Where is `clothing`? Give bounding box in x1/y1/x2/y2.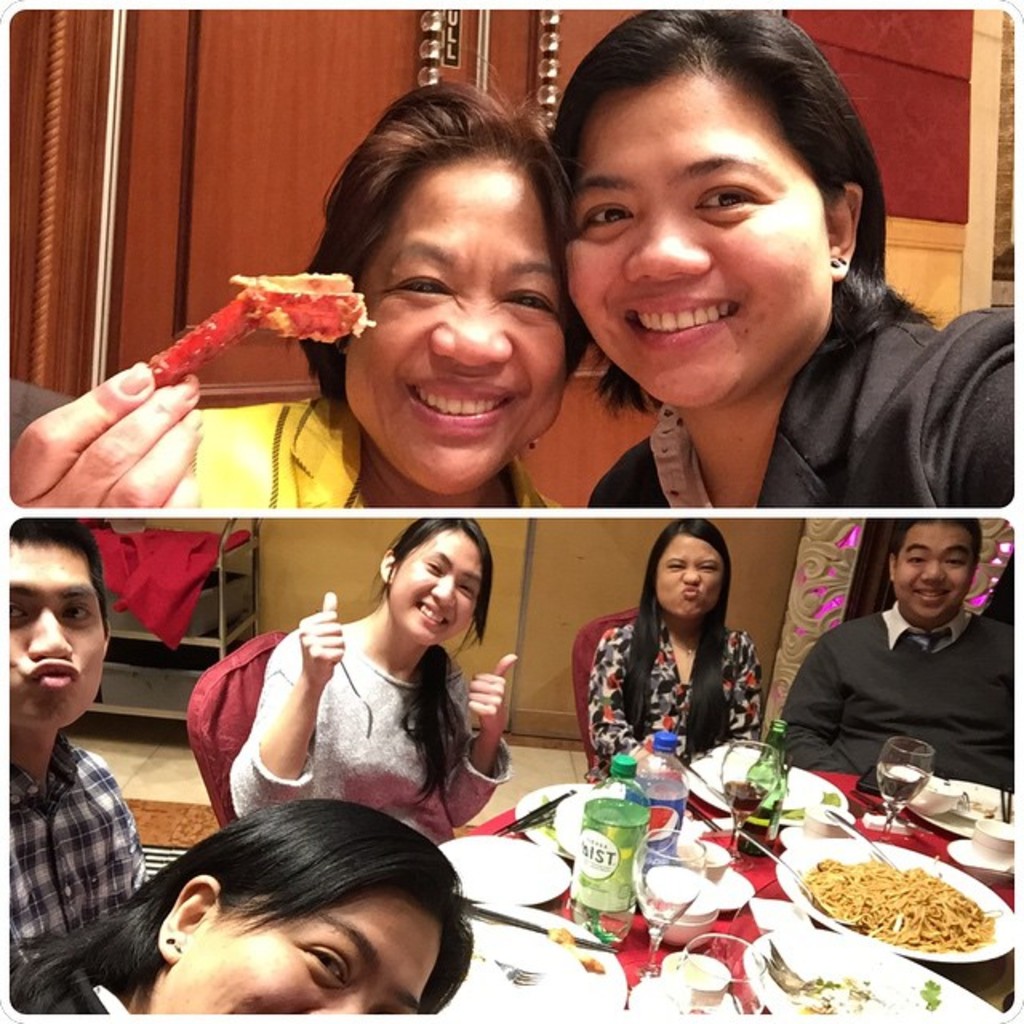
3/726/128/995.
